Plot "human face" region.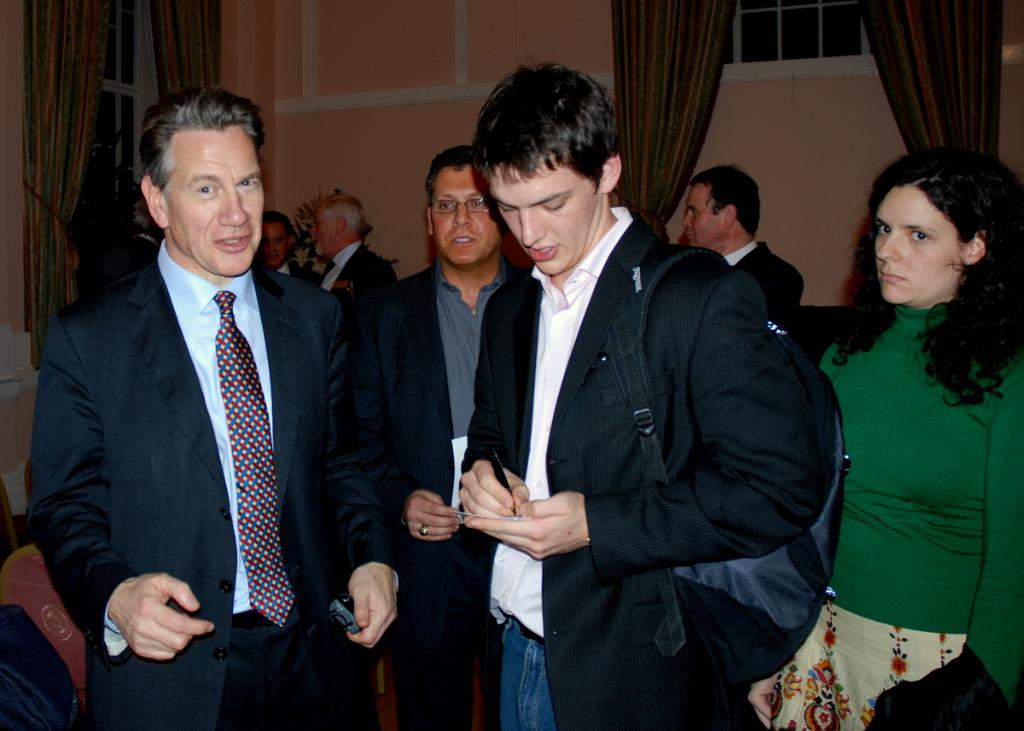
Plotted at 265/219/289/270.
